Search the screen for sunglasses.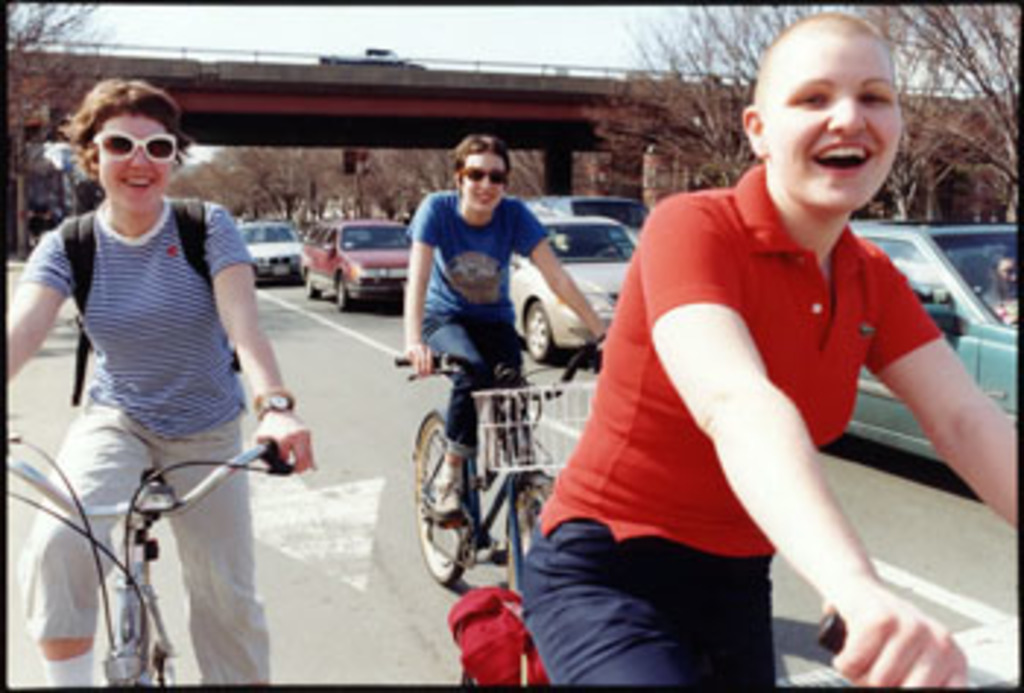
Found at BBox(456, 161, 512, 202).
